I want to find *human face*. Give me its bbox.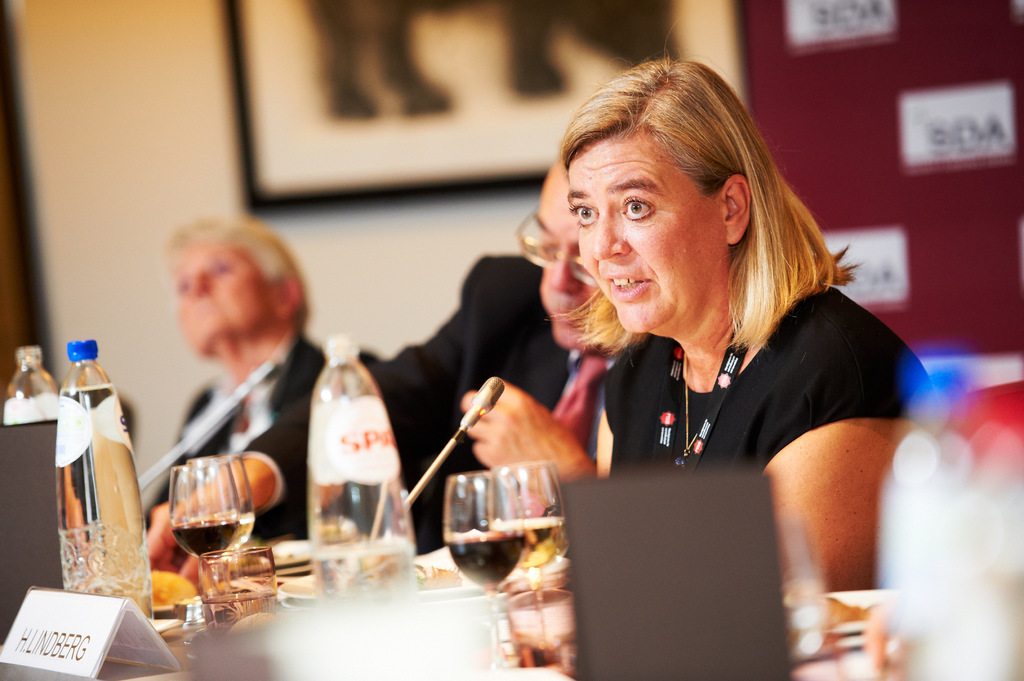
select_region(532, 161, 601, 348).
